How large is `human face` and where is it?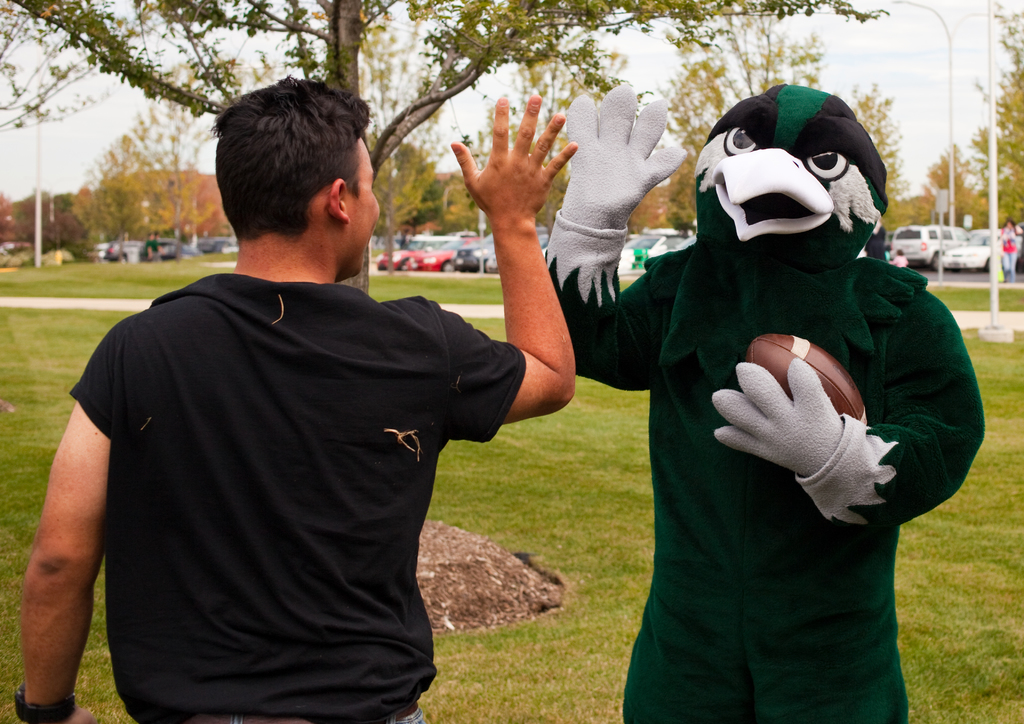
Bounding box: region(342, 136, 384, 277).
